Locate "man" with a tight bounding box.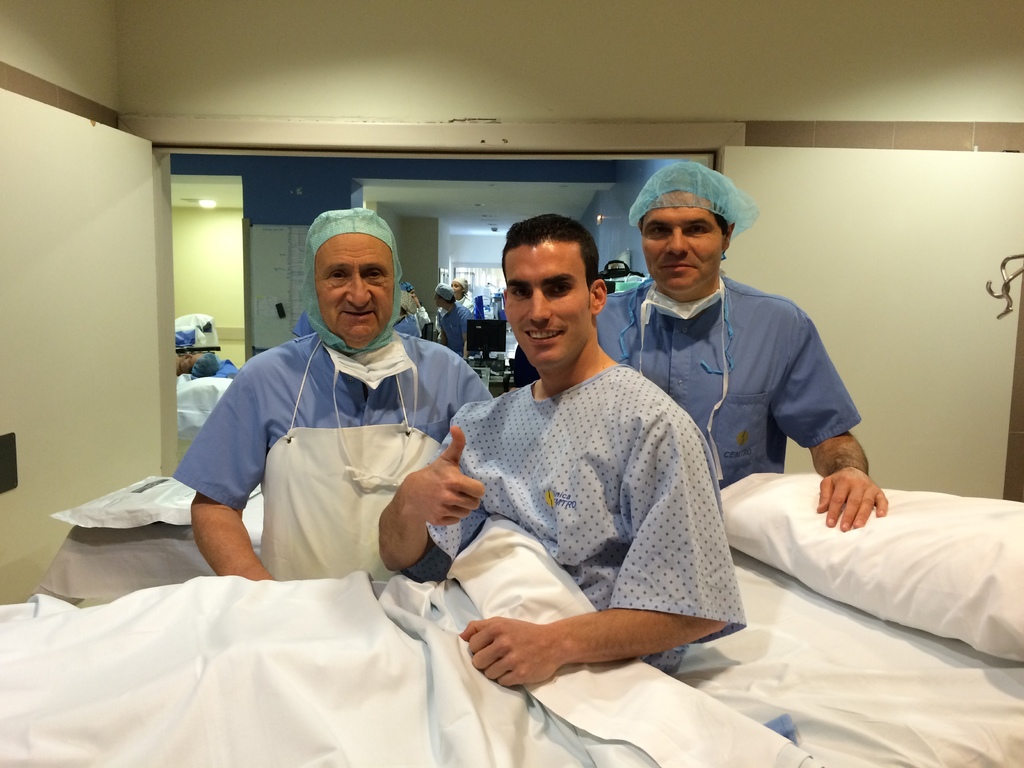
crop(0, 212, 742, 767).
